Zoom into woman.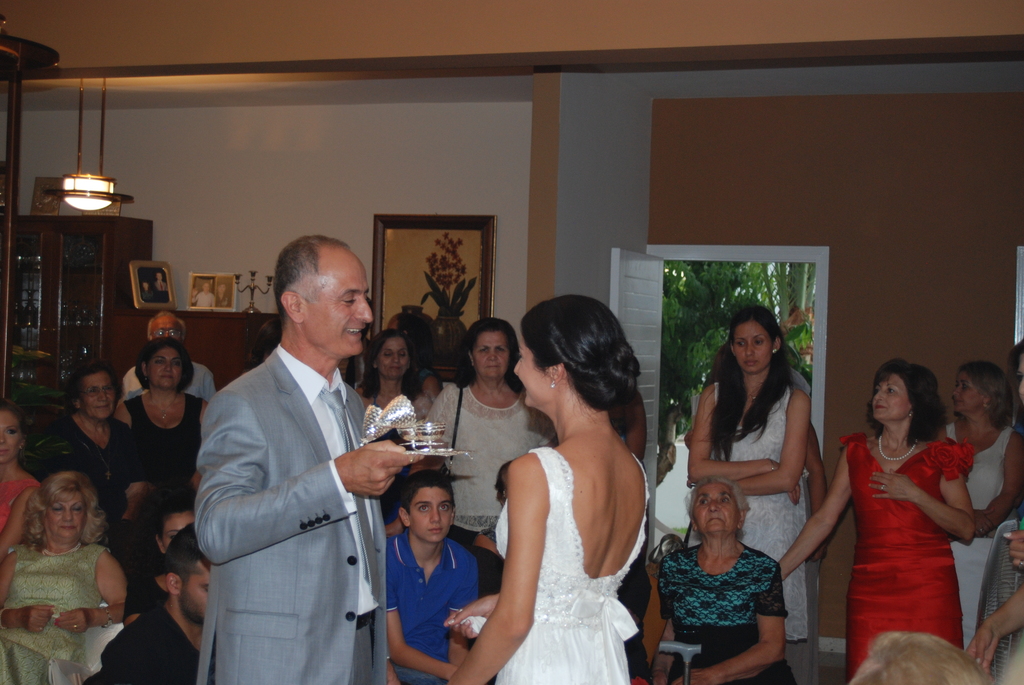
Zoom target: (0, 400, 40, 560).
